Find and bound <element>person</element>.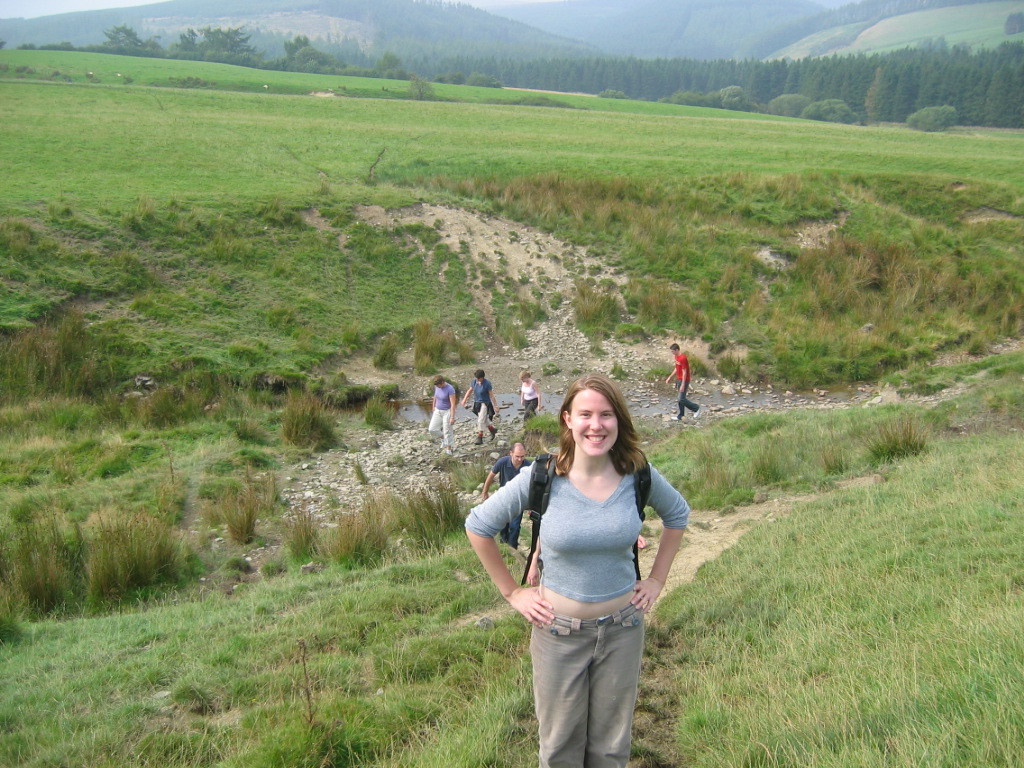
Bound: Rect(486, 359, 686, 758).
